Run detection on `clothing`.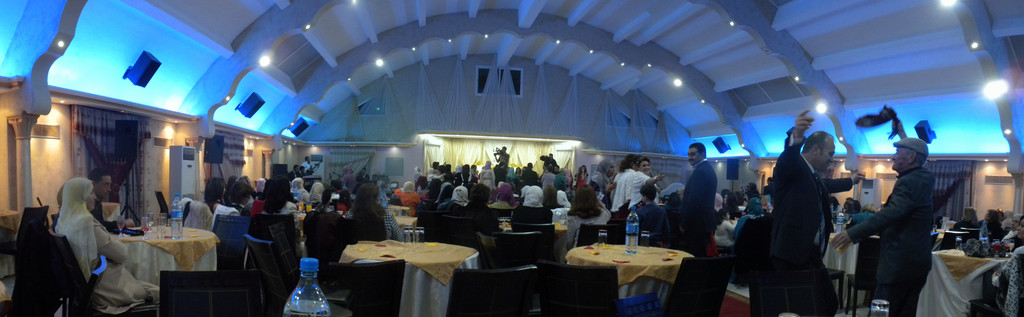
Result: 563, 207, 610, 263.
